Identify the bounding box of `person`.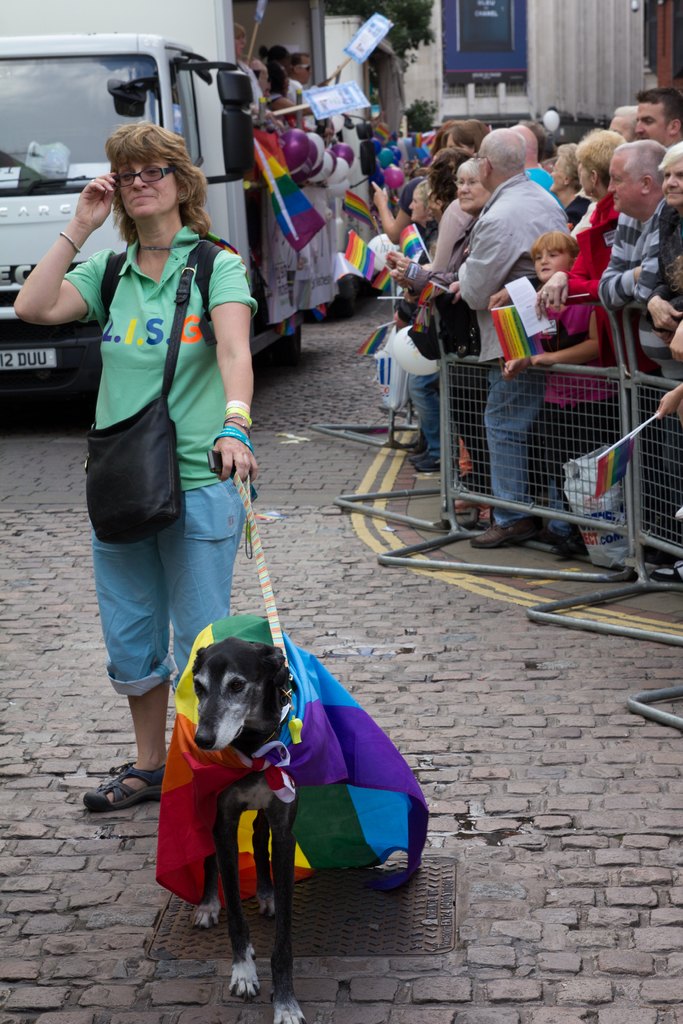
left=275, top=45, right=301, bottom=95.
